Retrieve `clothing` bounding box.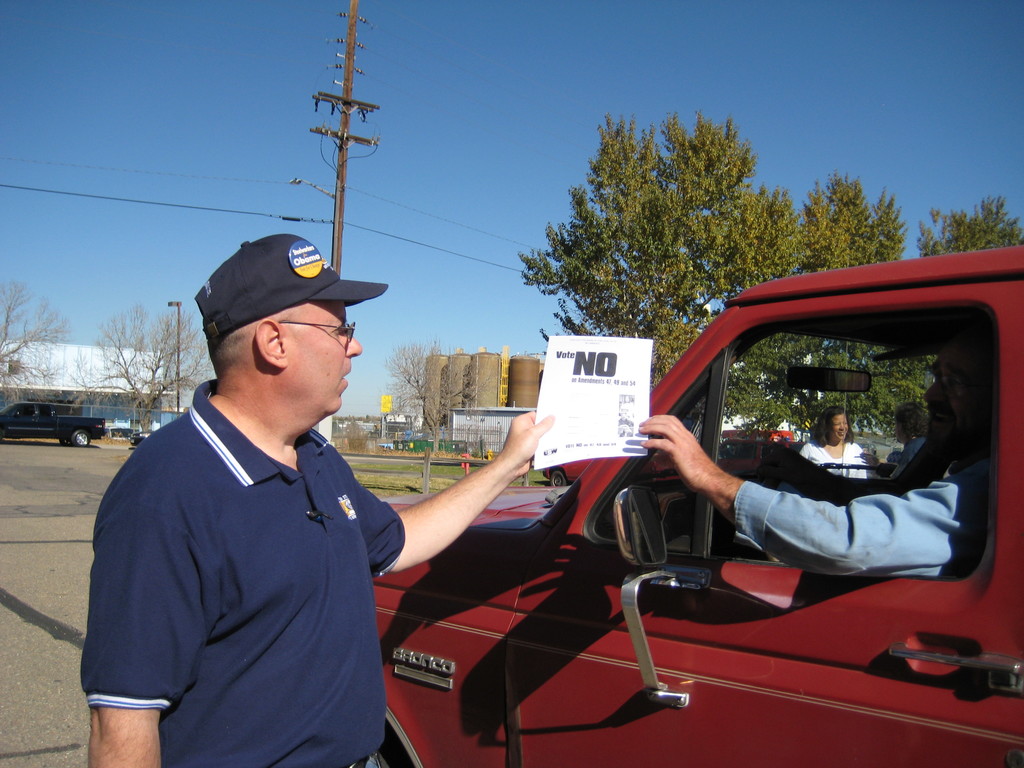
Bounding box: BBox(884, 430, 928, 477).
